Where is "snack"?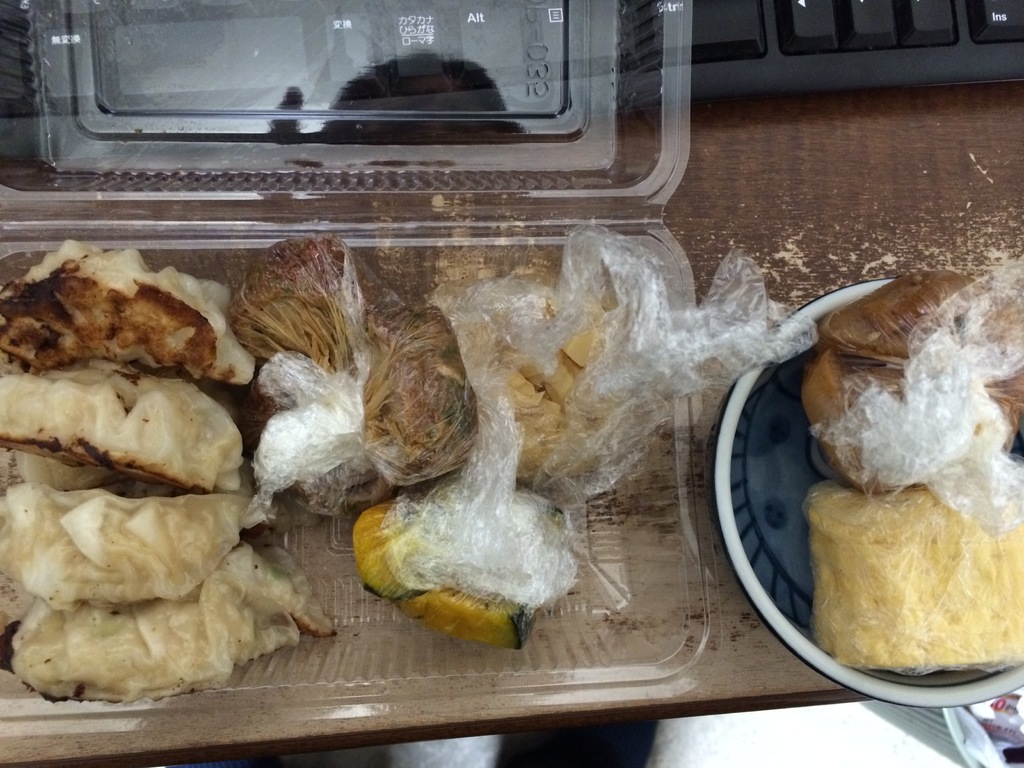
region(797, 488, 1022, 679).
